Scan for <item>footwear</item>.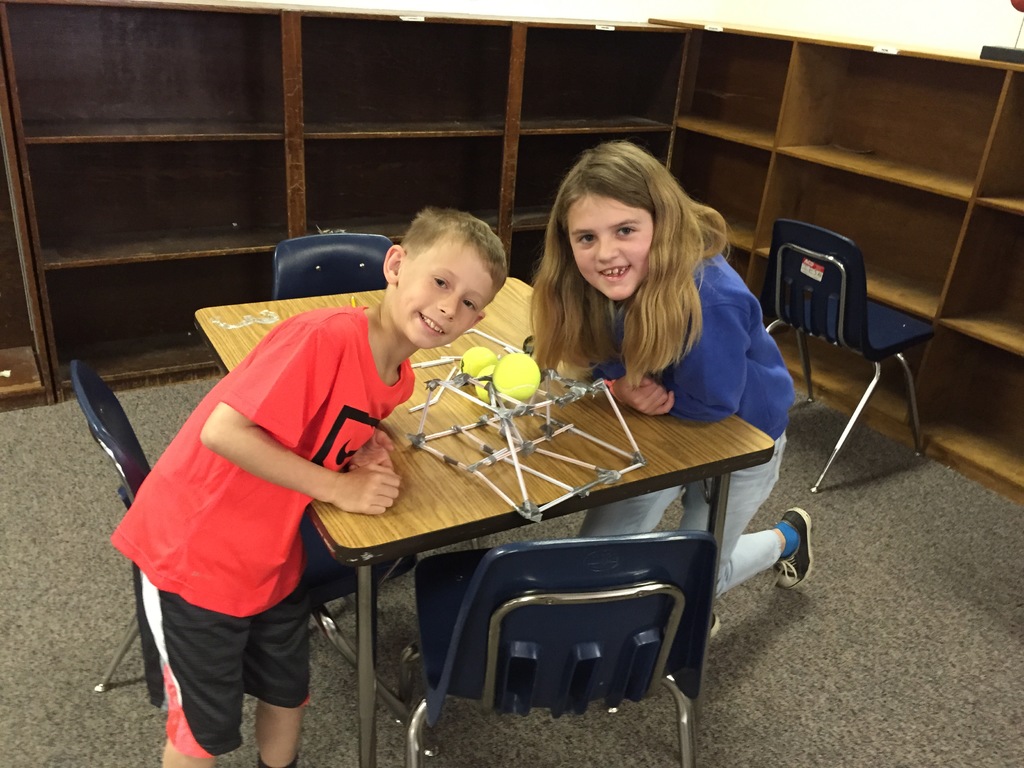
Scan result: BBox(769, 503, 812, 585).
